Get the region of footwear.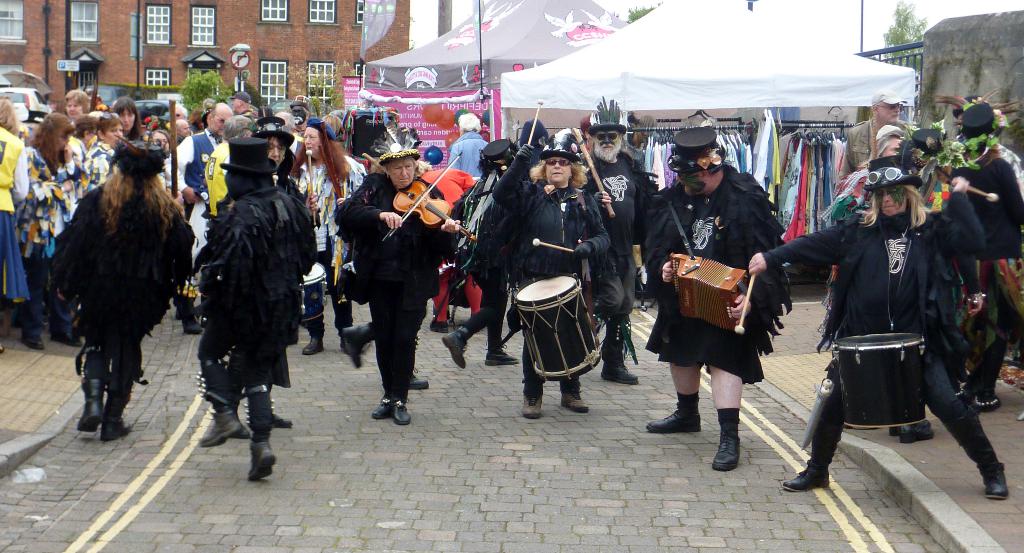
x1=407 y1=365 x2=432 y2=388.
